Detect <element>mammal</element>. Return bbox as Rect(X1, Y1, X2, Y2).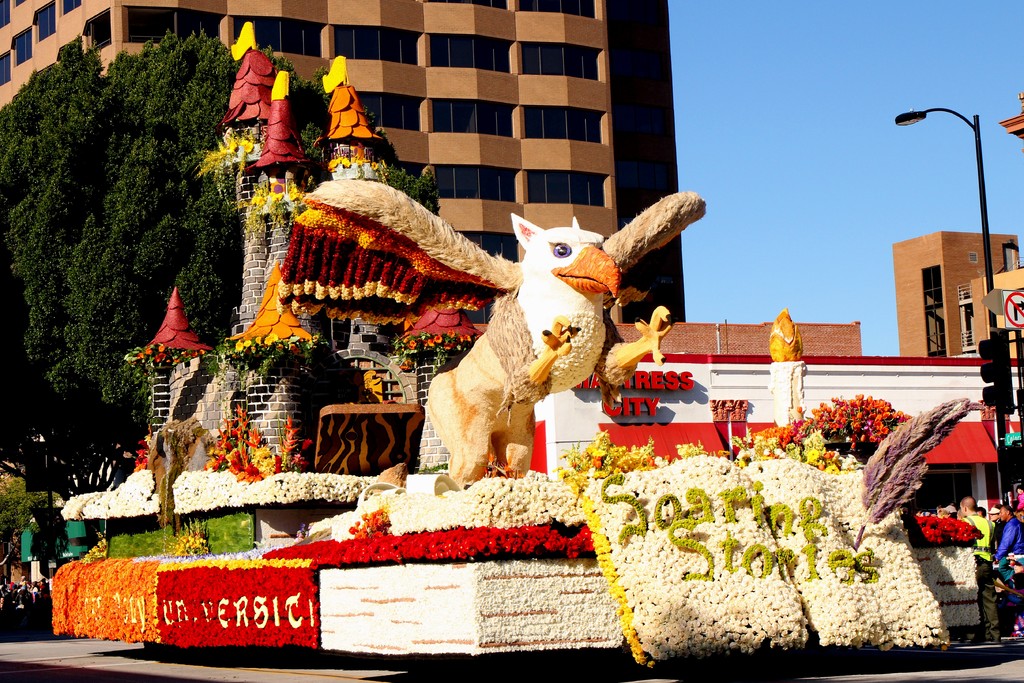
Rect(977, 507, 987, 518).
